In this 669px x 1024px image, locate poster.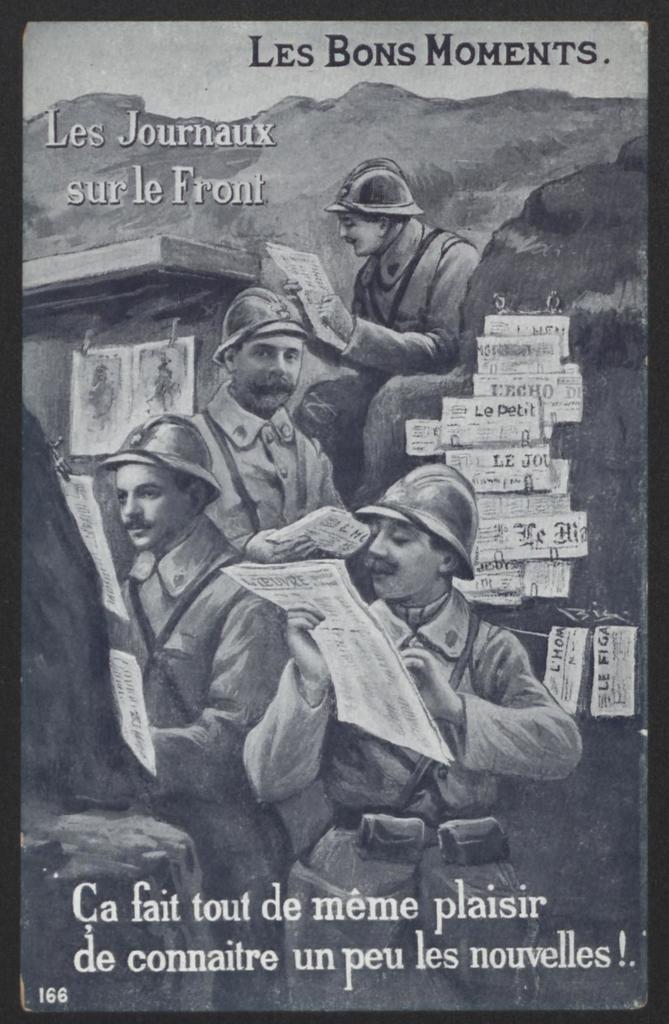
Bounding box: (left=0, top=0, right=668, bottom=1023).
